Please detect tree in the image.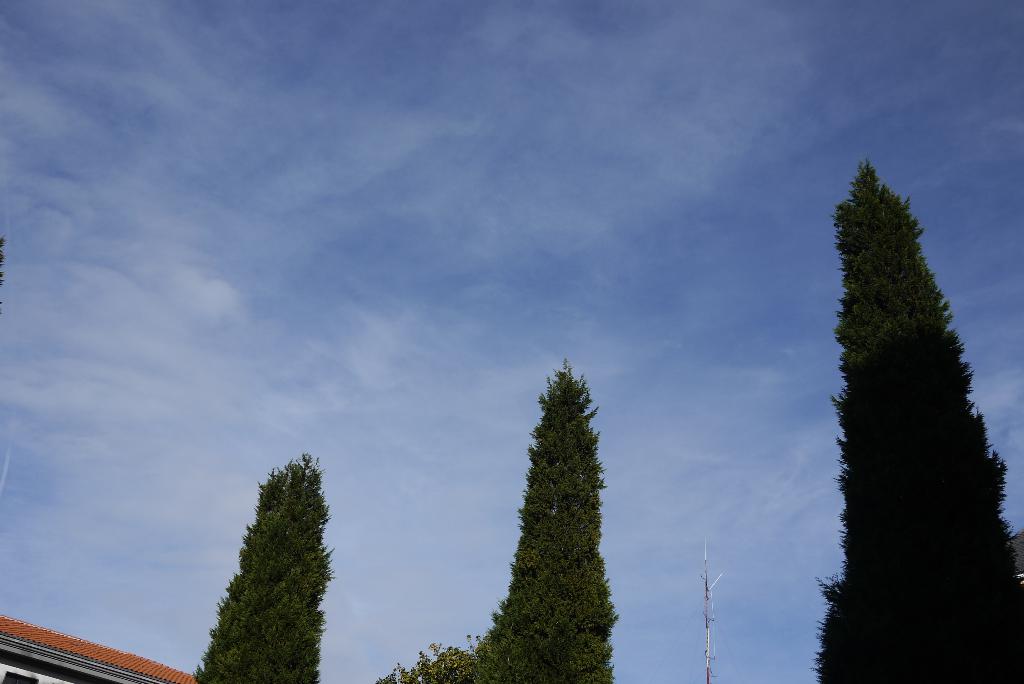
pyautogui.locateOnScreen(472, 357, 616, 683).
